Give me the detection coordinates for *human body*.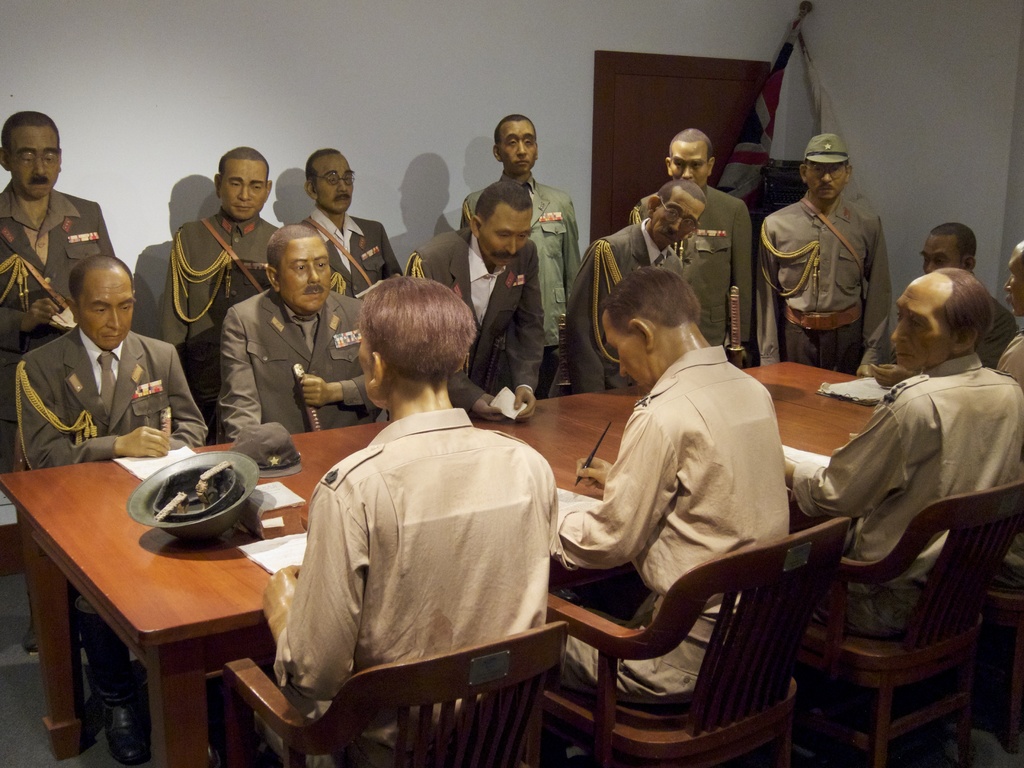
{"left": 15, "top": 257, "right": 214, "bottom": 756}.
